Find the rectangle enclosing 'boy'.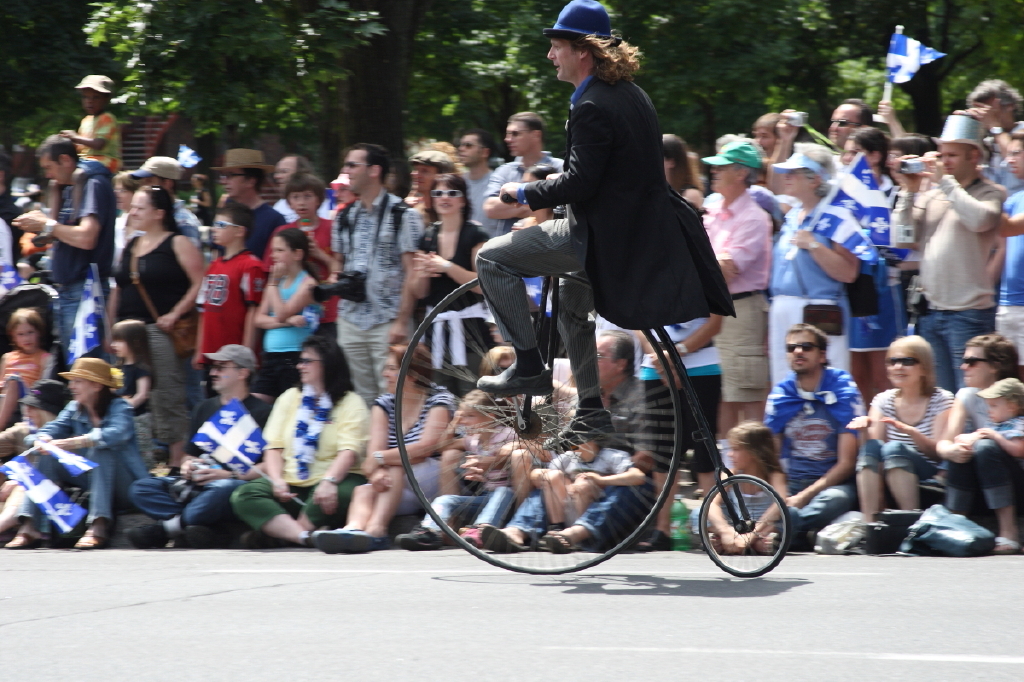
bbox=[530, 403, 654, 555].
